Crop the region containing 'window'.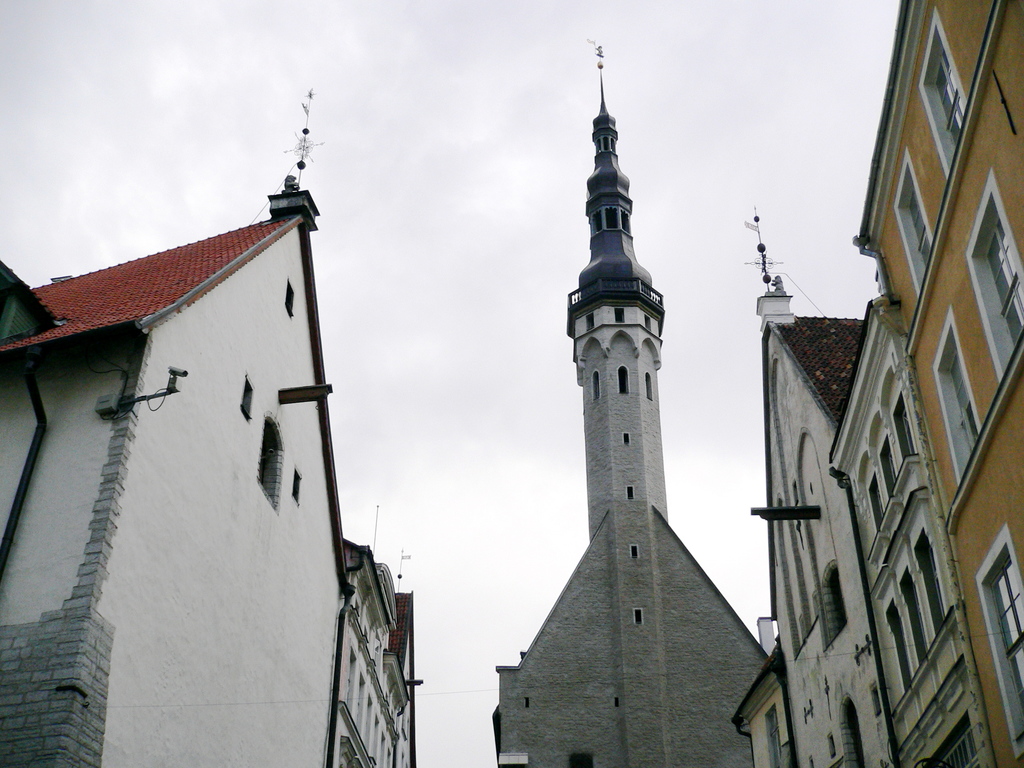
Crop region: [828,733,837,755].
